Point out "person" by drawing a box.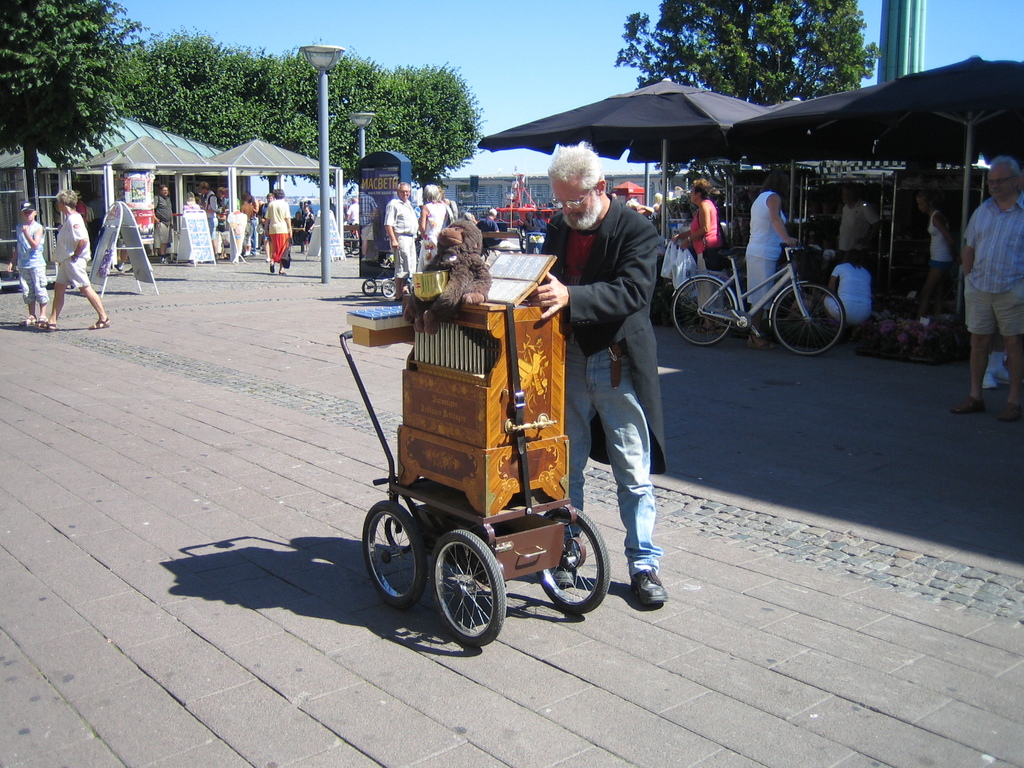
select_region(39, 192, 108, 328).
